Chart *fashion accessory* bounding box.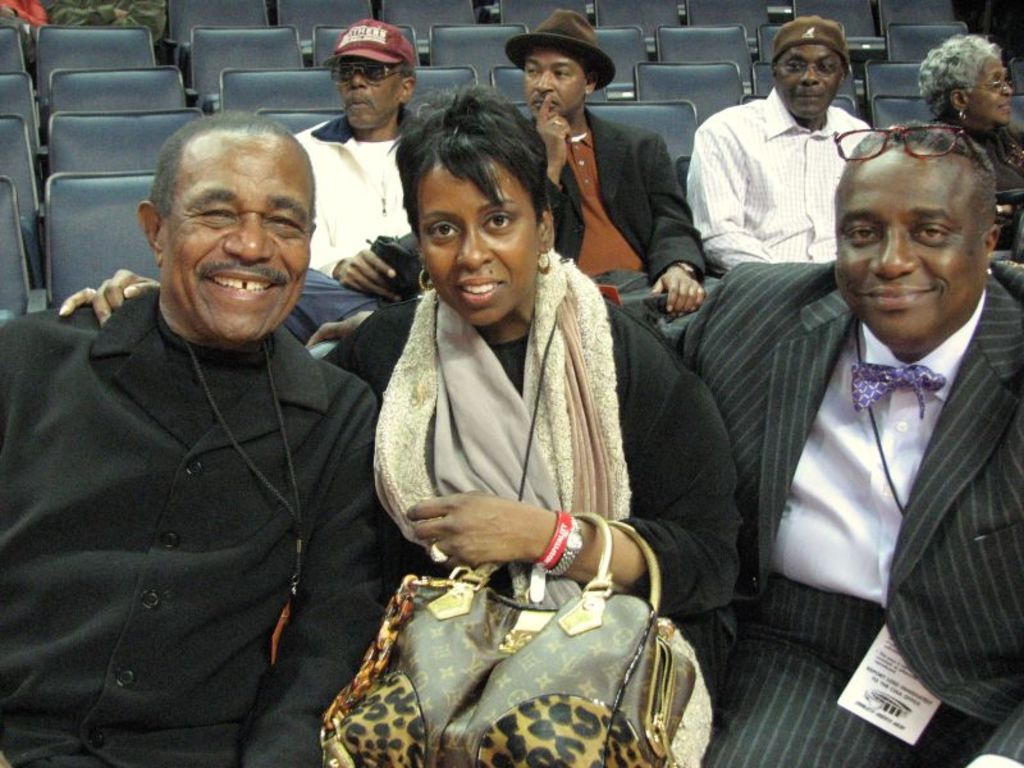
Charted: bbox=[675, 256, 703, 283].
